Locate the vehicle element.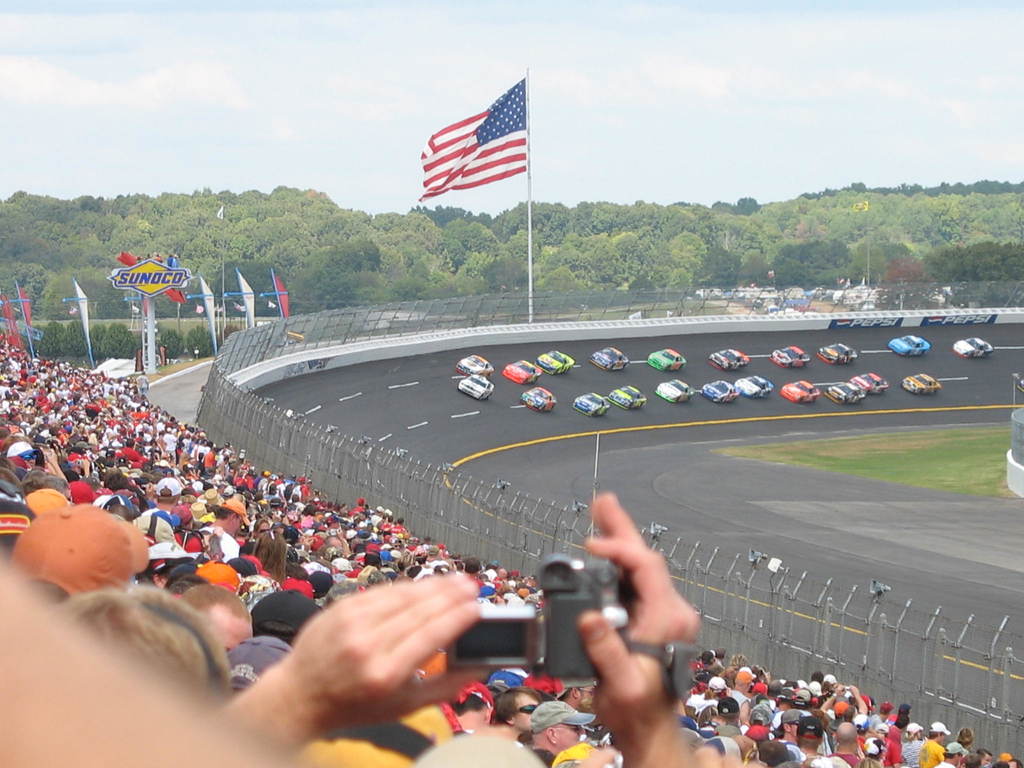
Element bbox: [x1=831, y1=383, x2=863, y2=408].
